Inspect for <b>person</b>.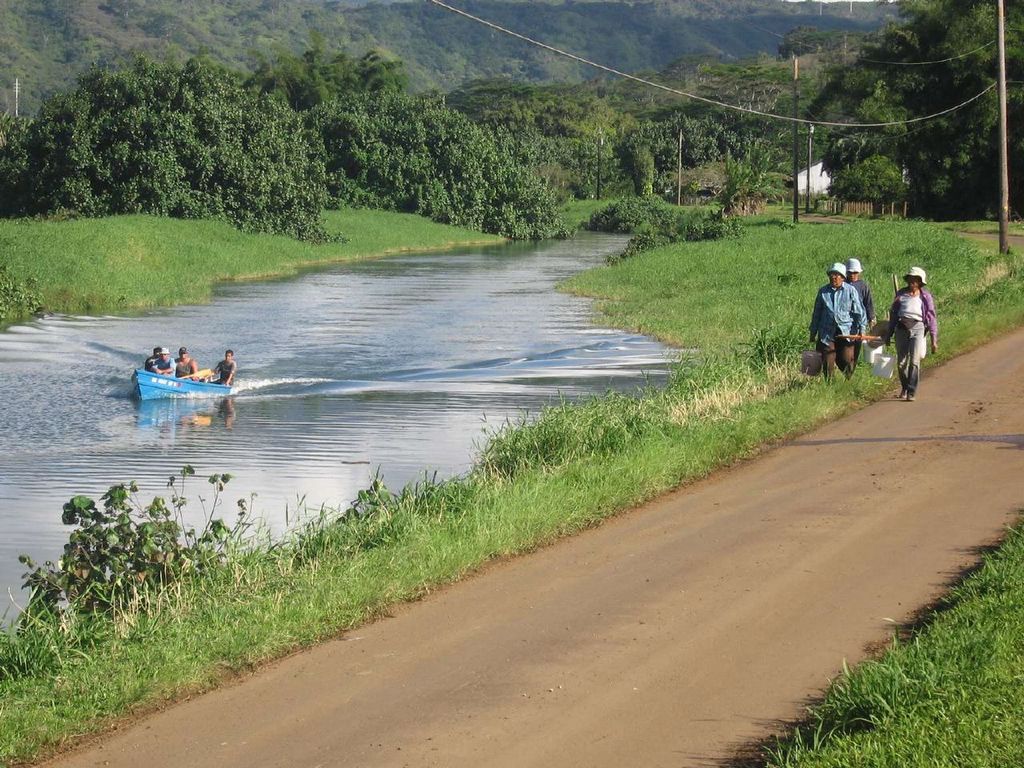
Inspection: <region>888, 286, 942, 404</region>.
